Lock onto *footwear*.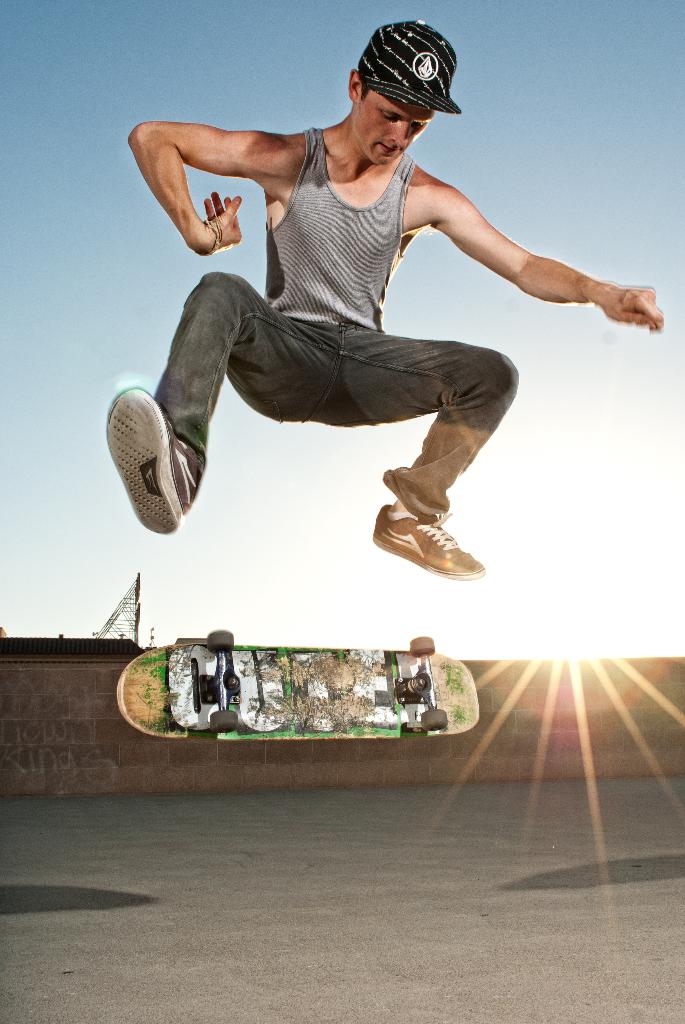
Locked: region(369, 503, 487, 582).
